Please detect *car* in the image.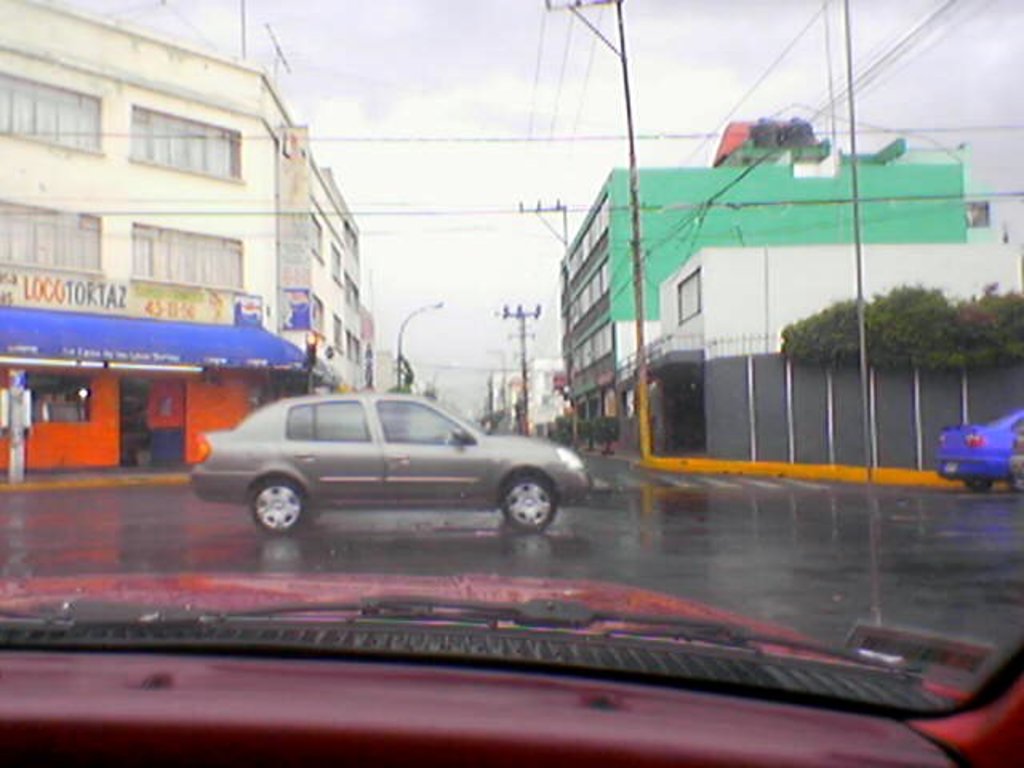
region(939, 410, 1022, 490).
